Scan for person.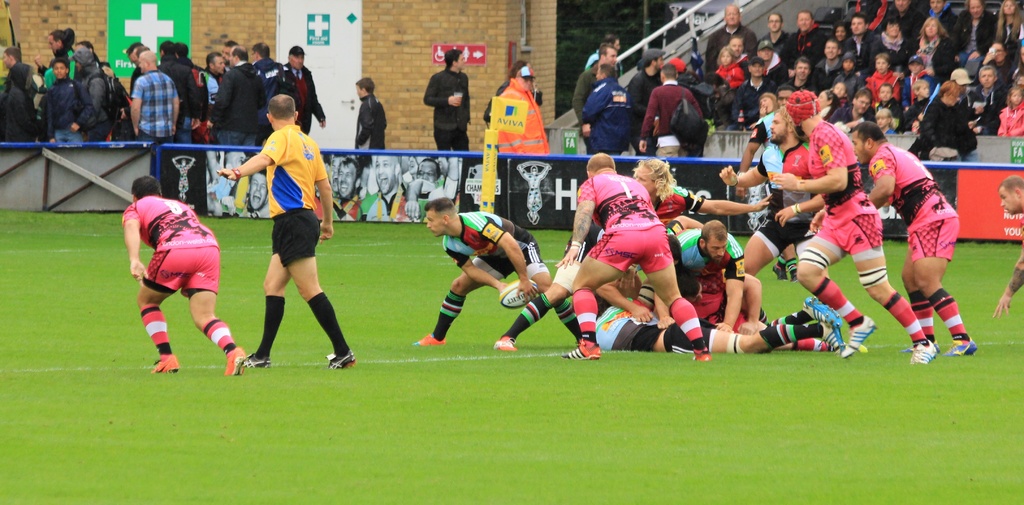
Scan result: [227,79,332,374].
